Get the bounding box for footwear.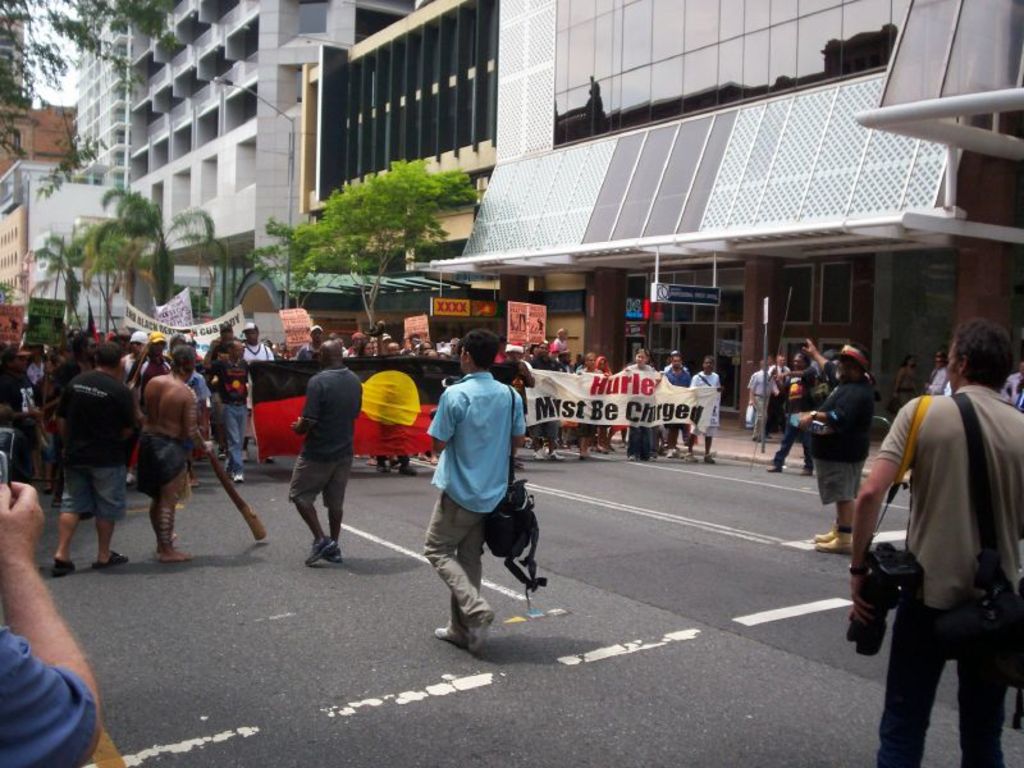
bbox=(822, 529, 851, 552).
